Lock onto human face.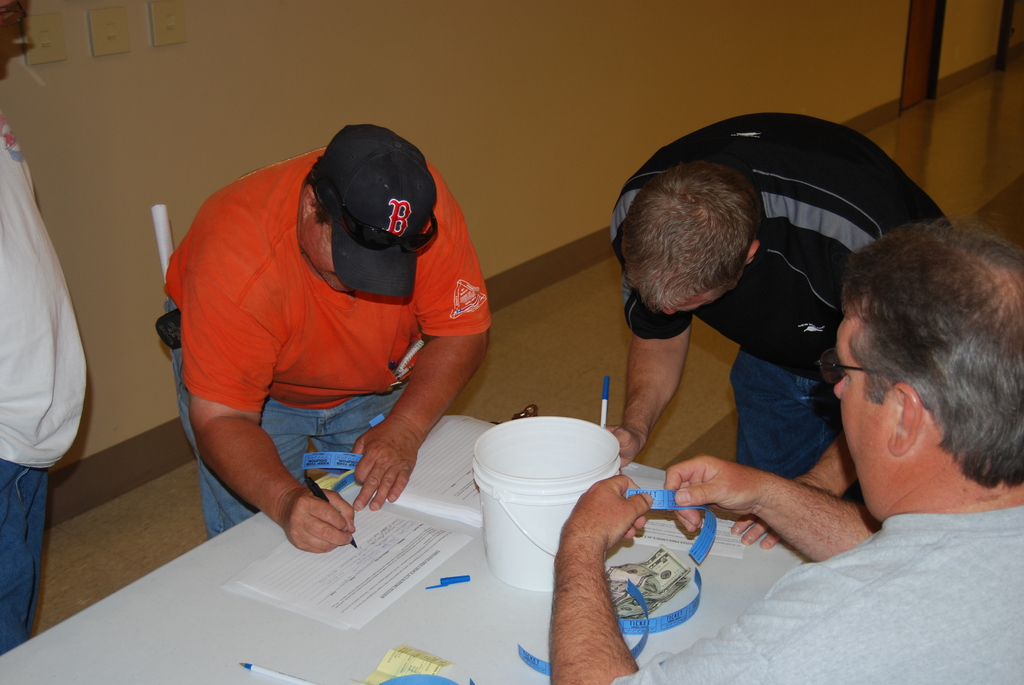
Locked: 835:320:894:523.
